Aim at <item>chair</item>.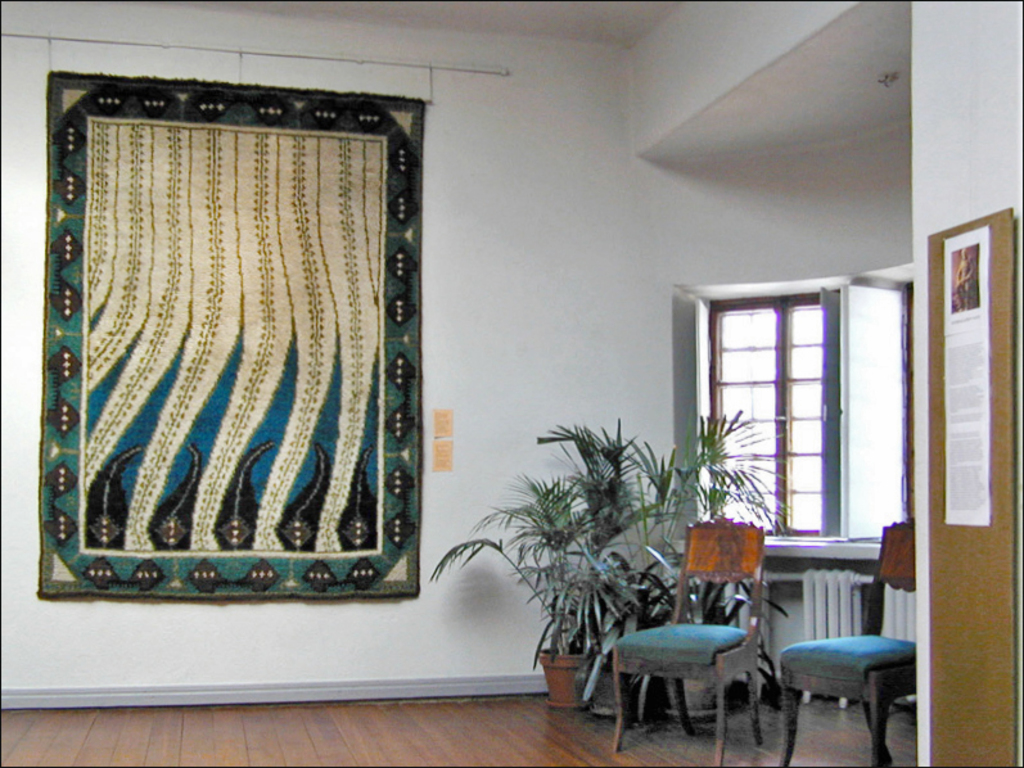
Aimed at crop(776, 516, 921, 767).
